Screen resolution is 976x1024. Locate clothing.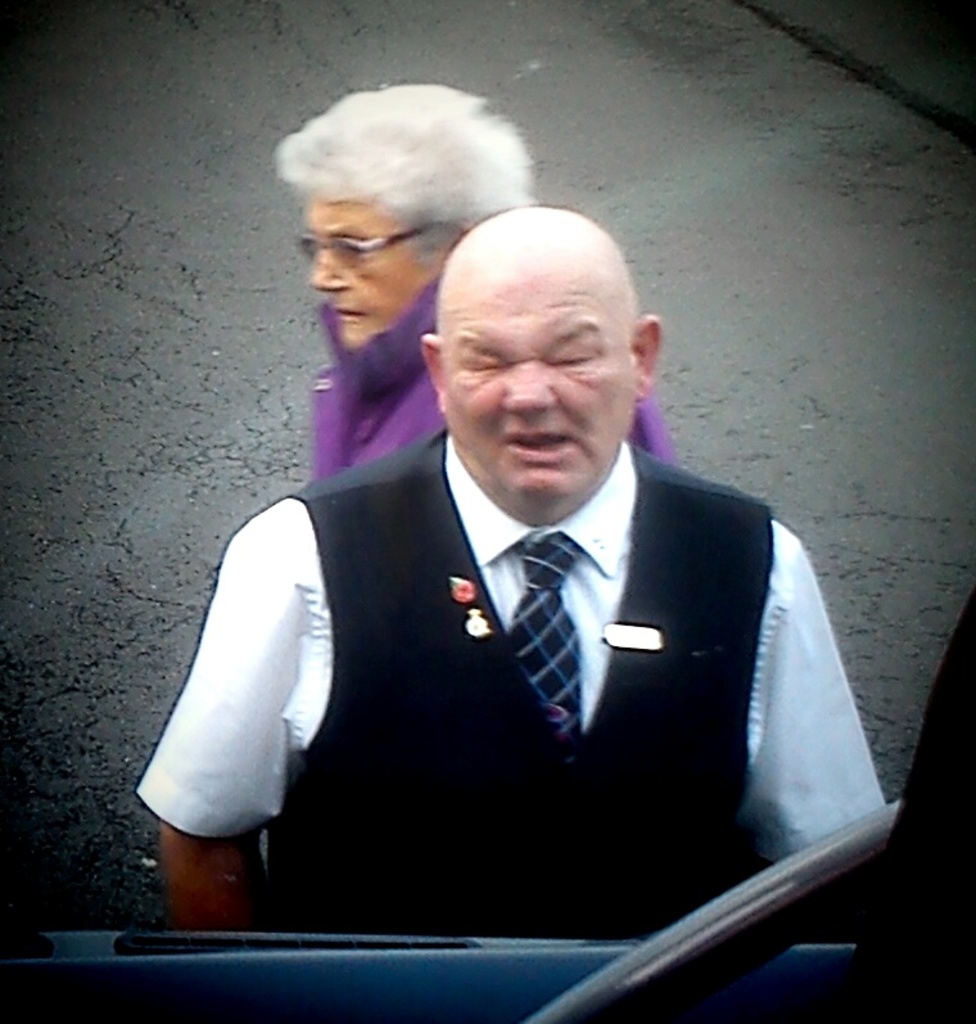
x1=290 y1=301 x2=642 y2=438.
